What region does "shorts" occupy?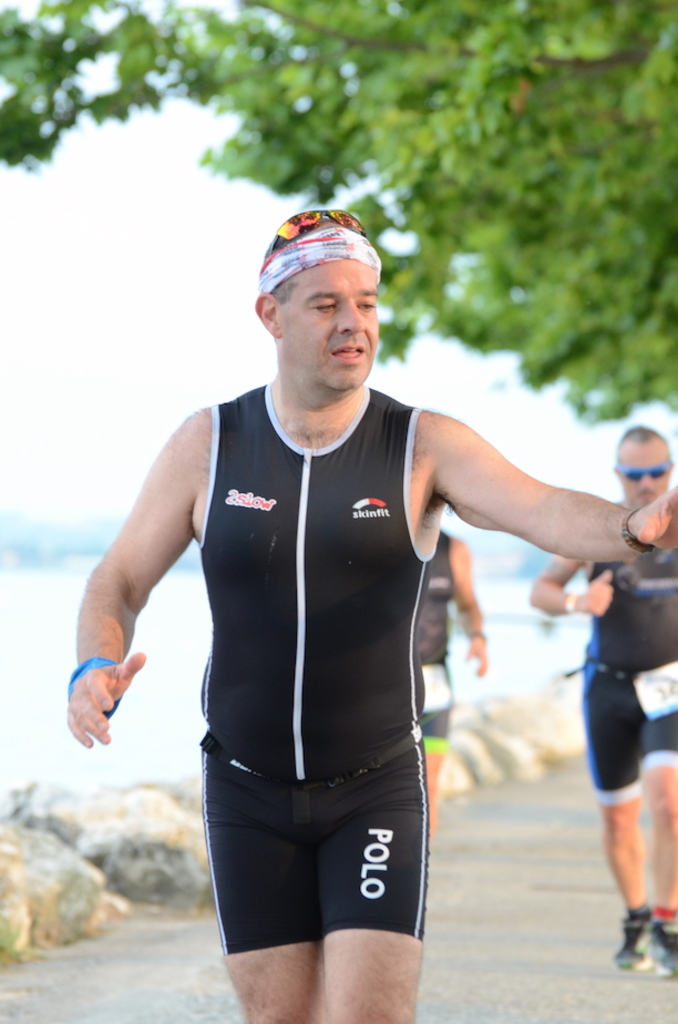
box=[569, 661, 677, 803].
